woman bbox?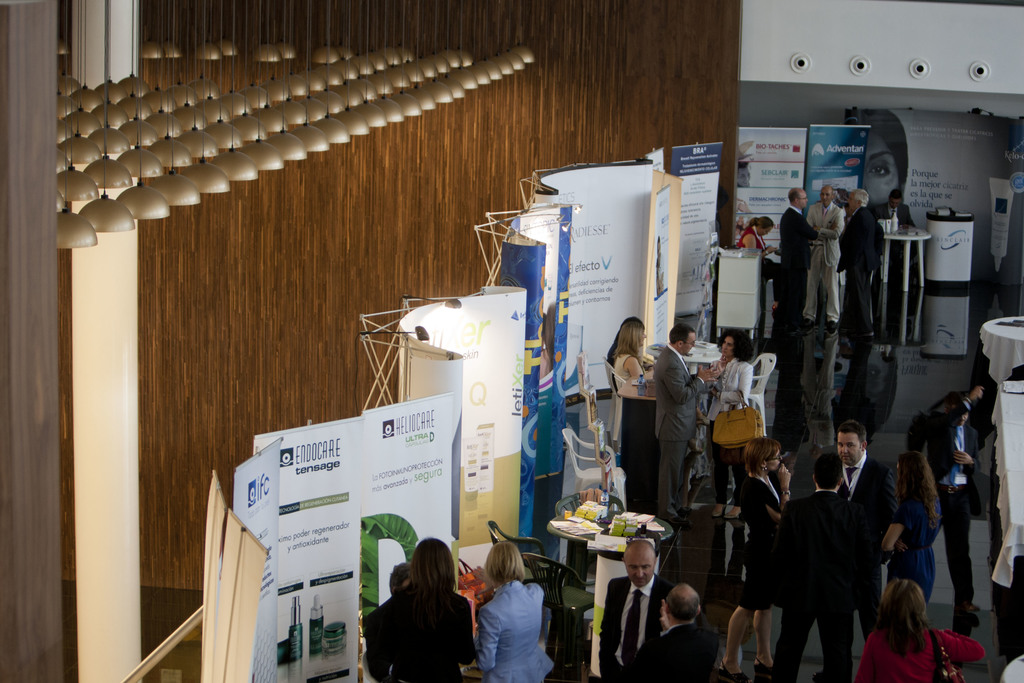
<region>606, 313, 652, 393</region>
